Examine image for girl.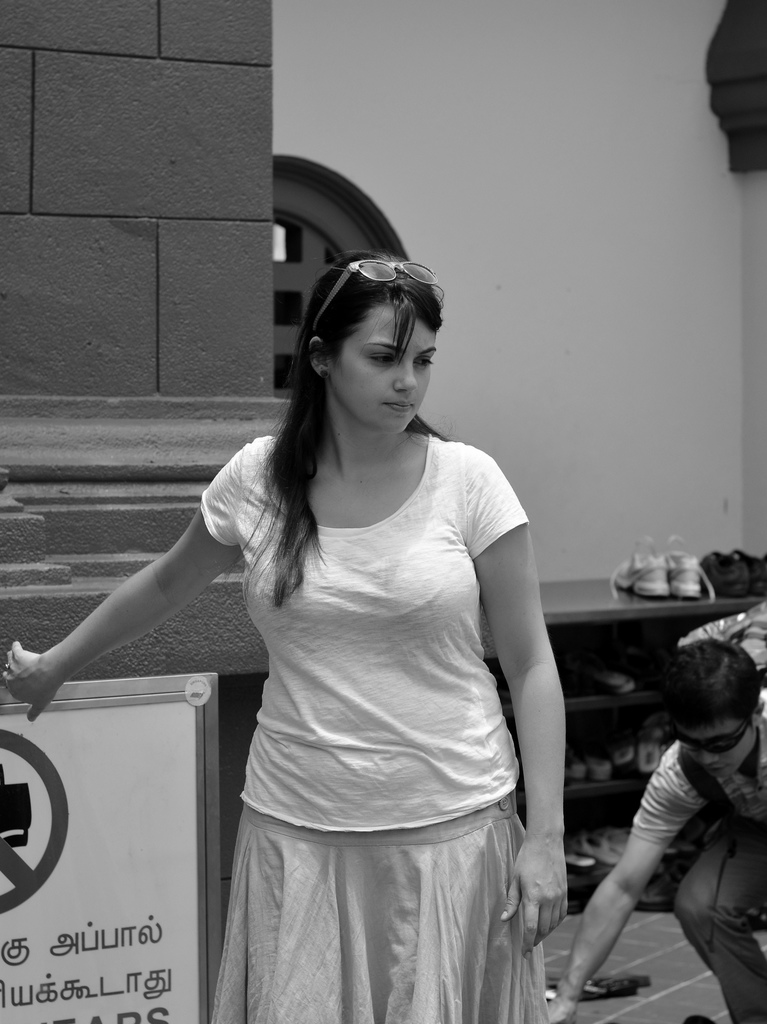
Examination result: l=0, t=250, r=570, b=1023.
